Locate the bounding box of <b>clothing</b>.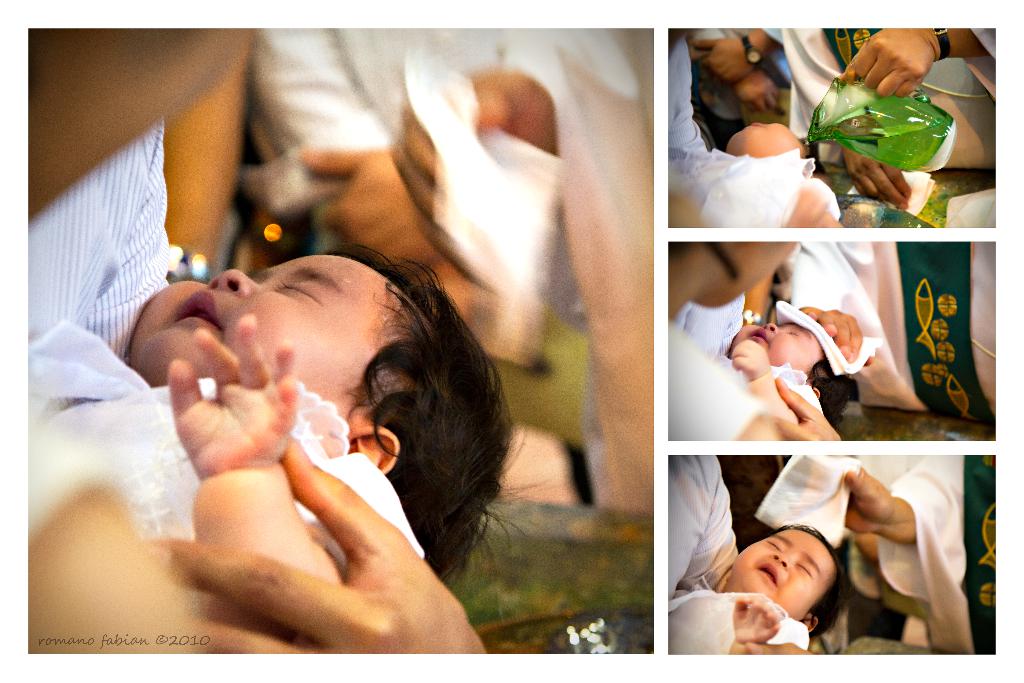
Bounding box: select_region(756, 298, 882, 379).
